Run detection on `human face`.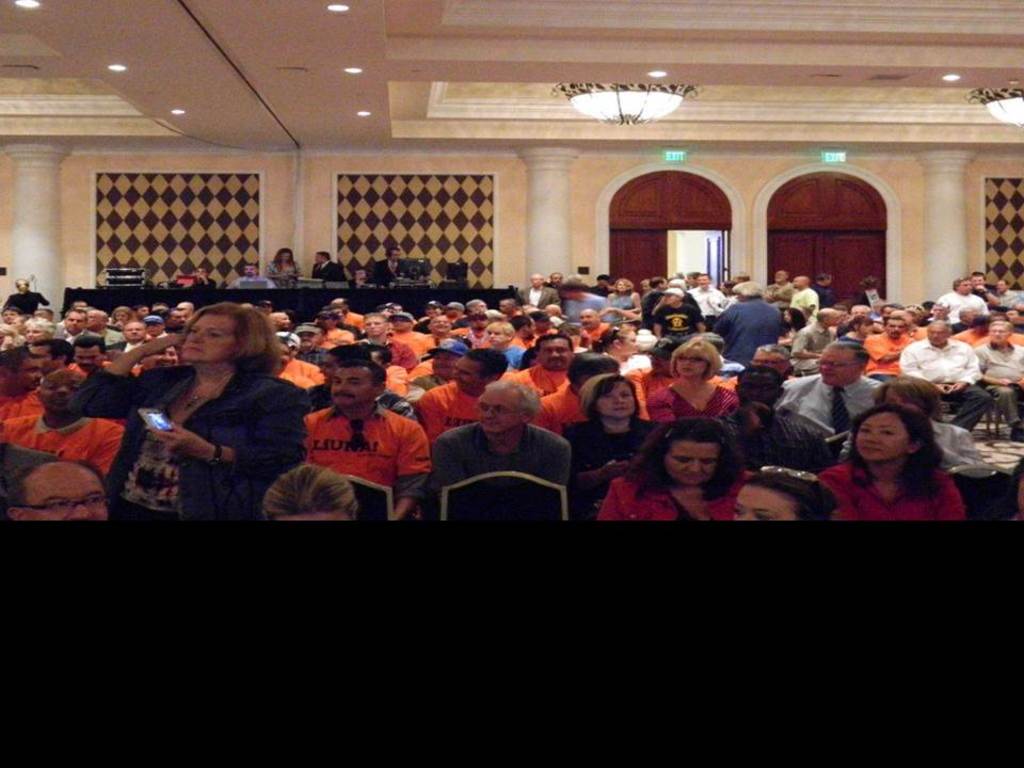
Result: box(452, 355, 484, 393).
